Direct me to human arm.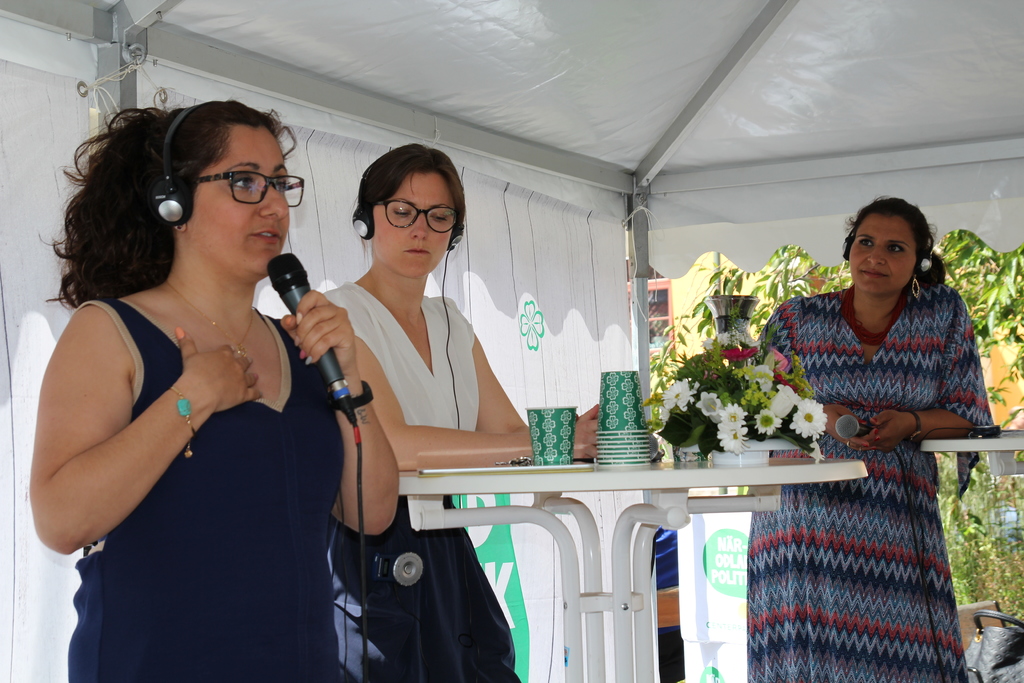
Direction: x1=859, y1=286, x2=996, y2=449.
